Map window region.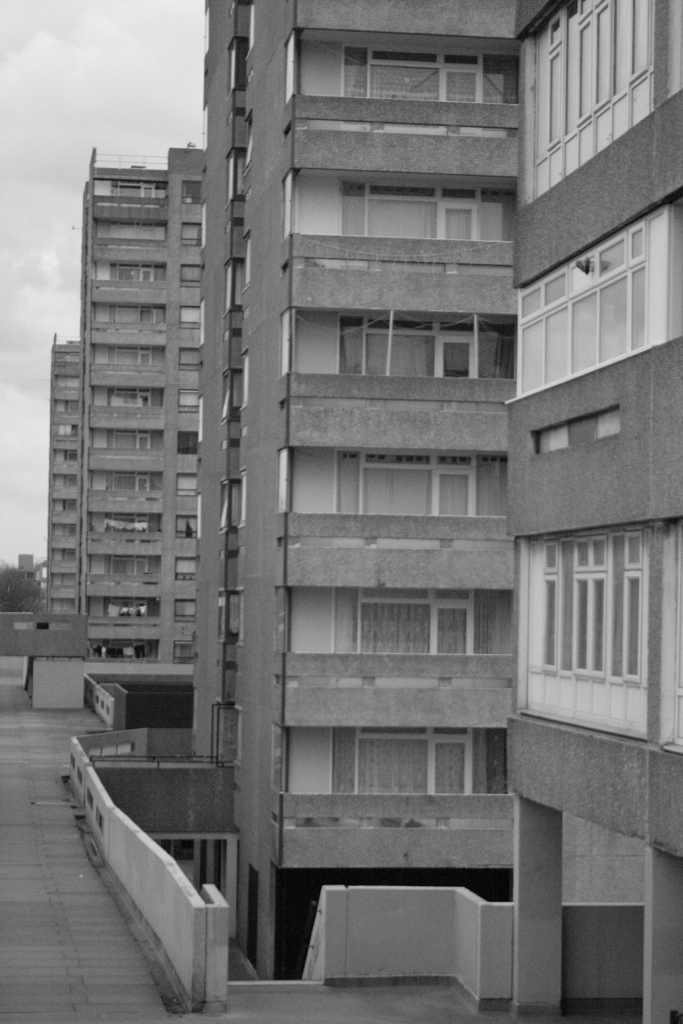
Mapped to box=[111, 261, 164, 291].
